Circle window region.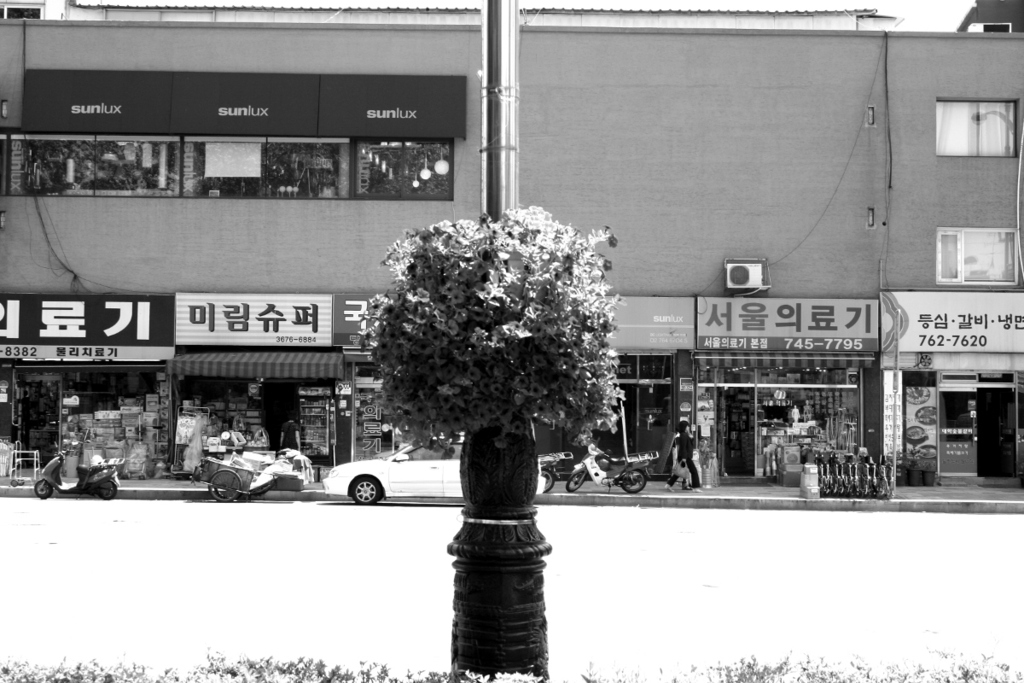
Region: BBox(934, 226, 1021, 283).
